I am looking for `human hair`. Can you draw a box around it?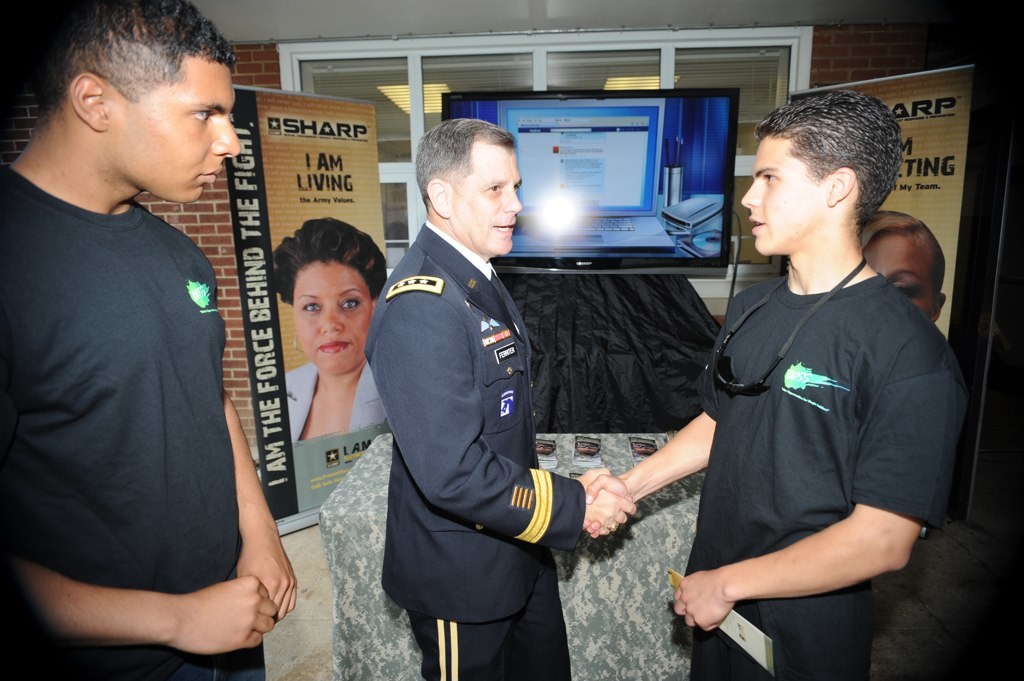
Sure, the bounding box is <bbox>754, 96, 903, 250</bbox>.
